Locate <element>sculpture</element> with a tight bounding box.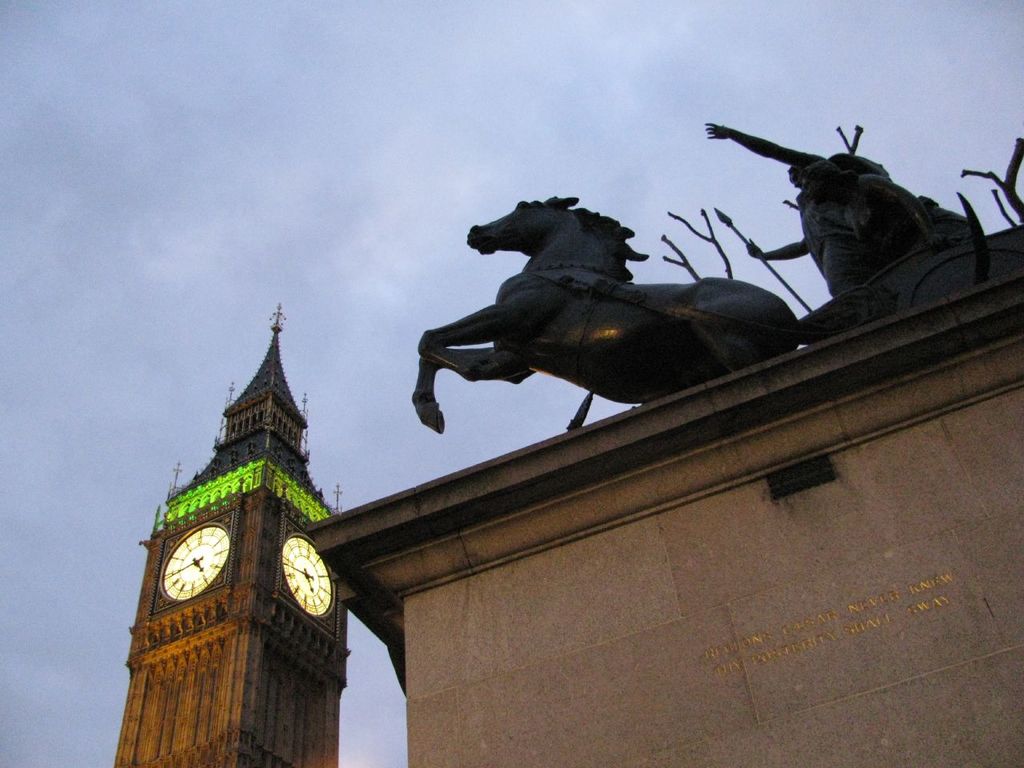
box(405, 181, 818, 459).
